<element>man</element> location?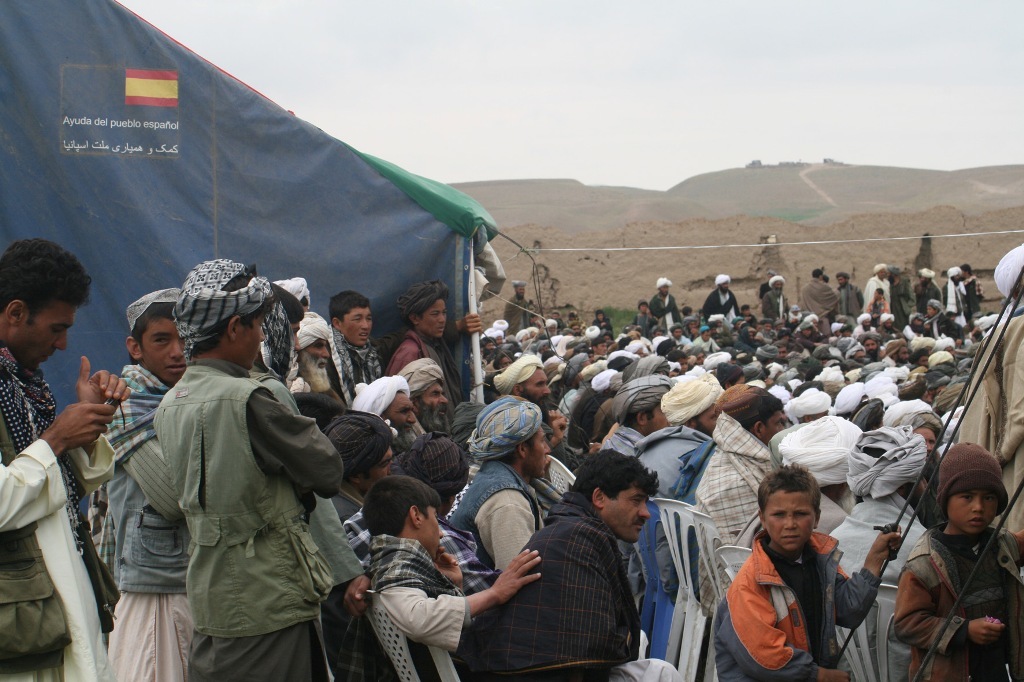
[x1=0, y1=236, x2=128, y2=681]
